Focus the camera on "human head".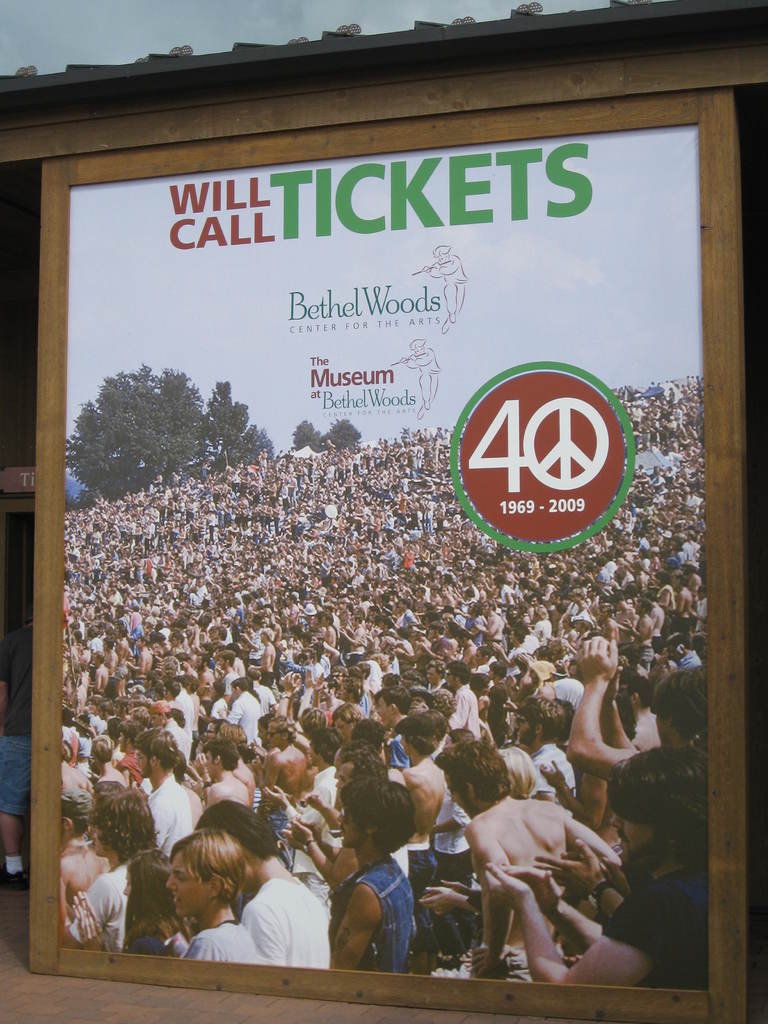
Focus region: 264/717/296/755.
